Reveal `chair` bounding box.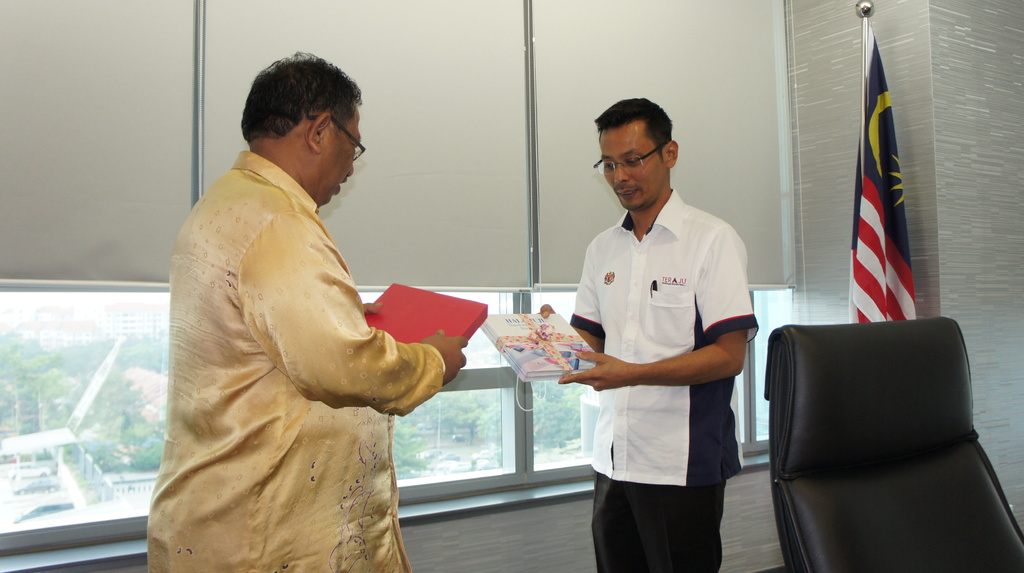
Revealed: select_region(770, 293, 1023, 572).
